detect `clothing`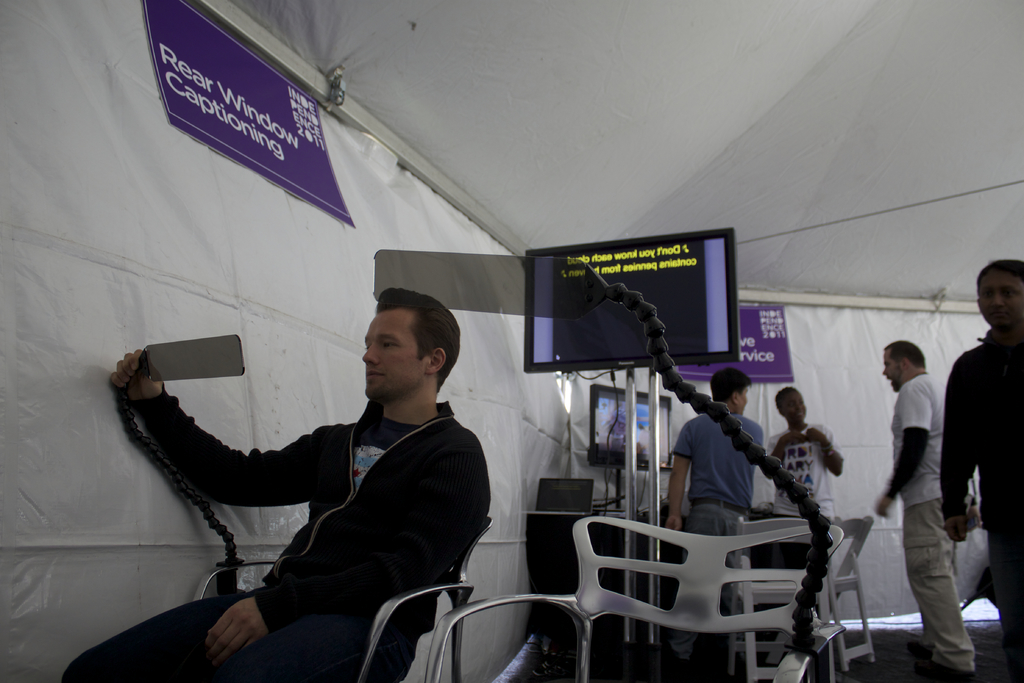
locate(675, 407, 772, 543)
